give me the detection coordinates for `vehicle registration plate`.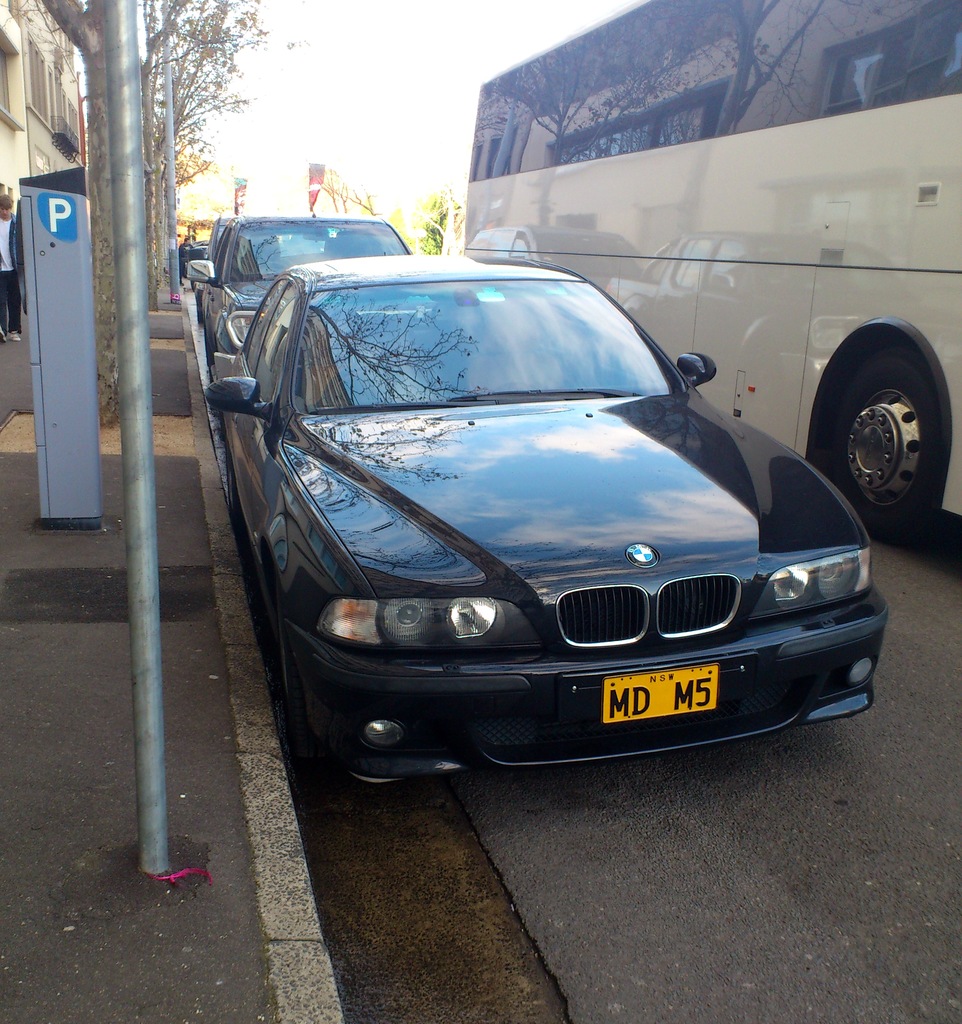
[597, 664, 721, 723].
